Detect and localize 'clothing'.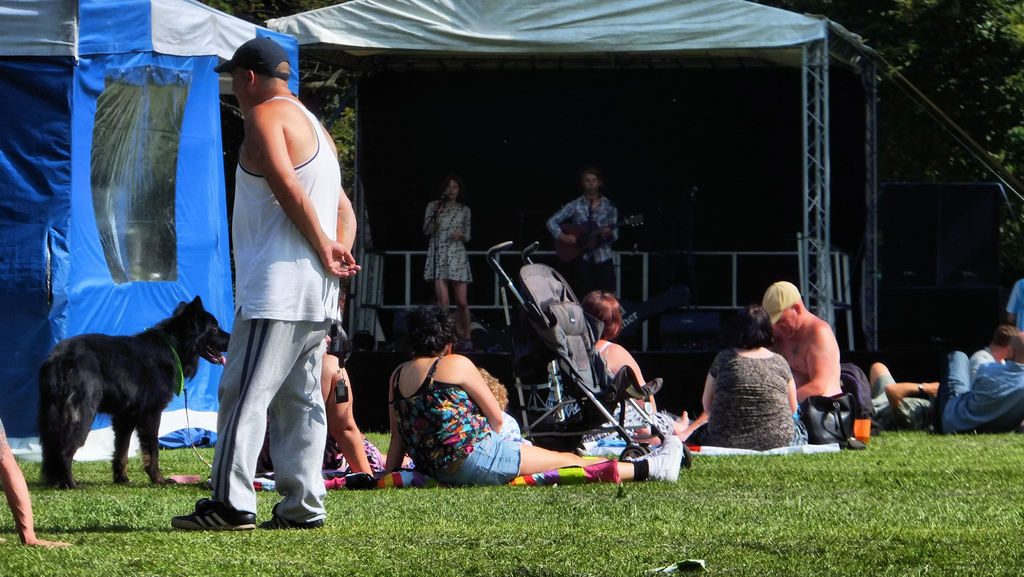
Localized at (545, 199, 615, 297).
